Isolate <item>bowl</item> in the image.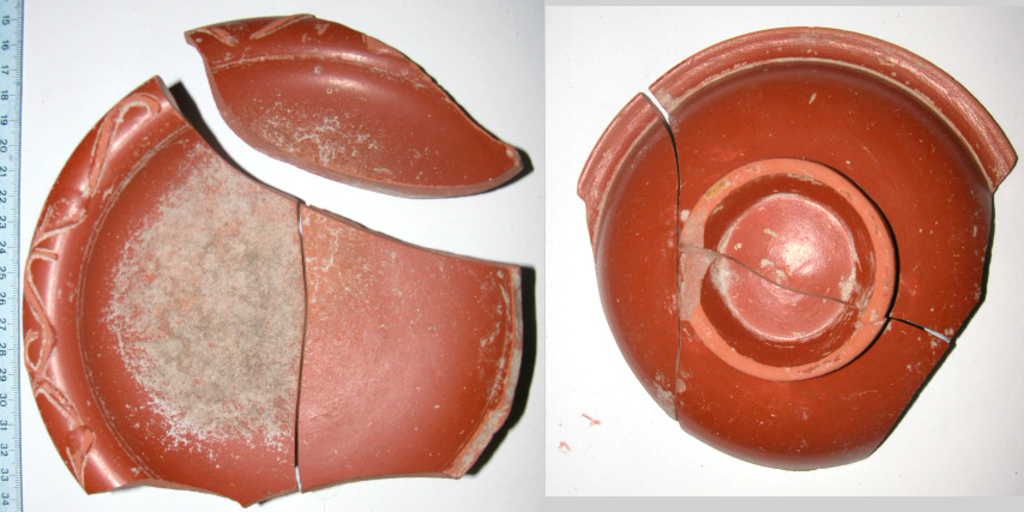
Isolated region: {"left": 568, "top": 58, "right": 1014, "bottom": 466}.
